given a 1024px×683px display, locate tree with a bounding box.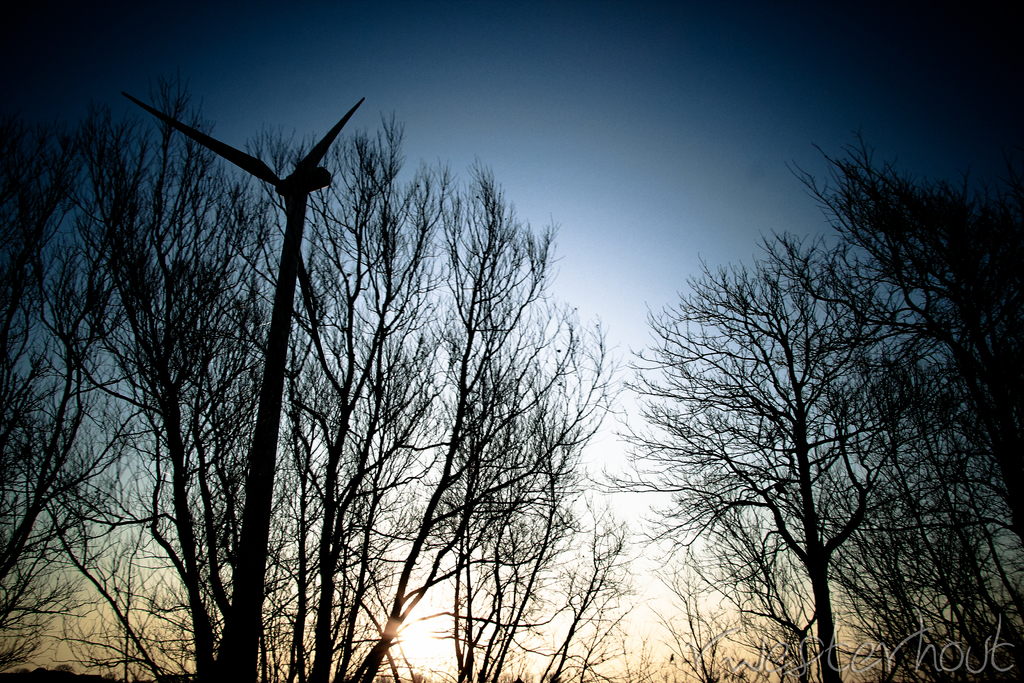
Located: crop(771, 118, 1023, 682).
